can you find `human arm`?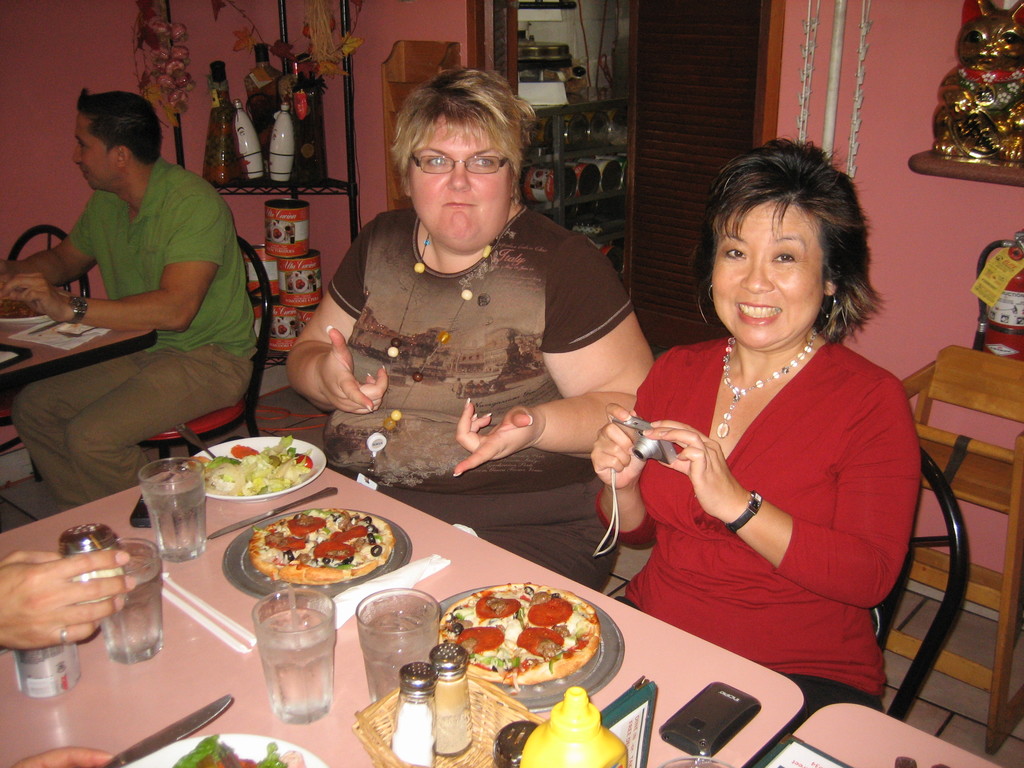
Yes, bounding box: BBox(285, 239, 387, 417).
